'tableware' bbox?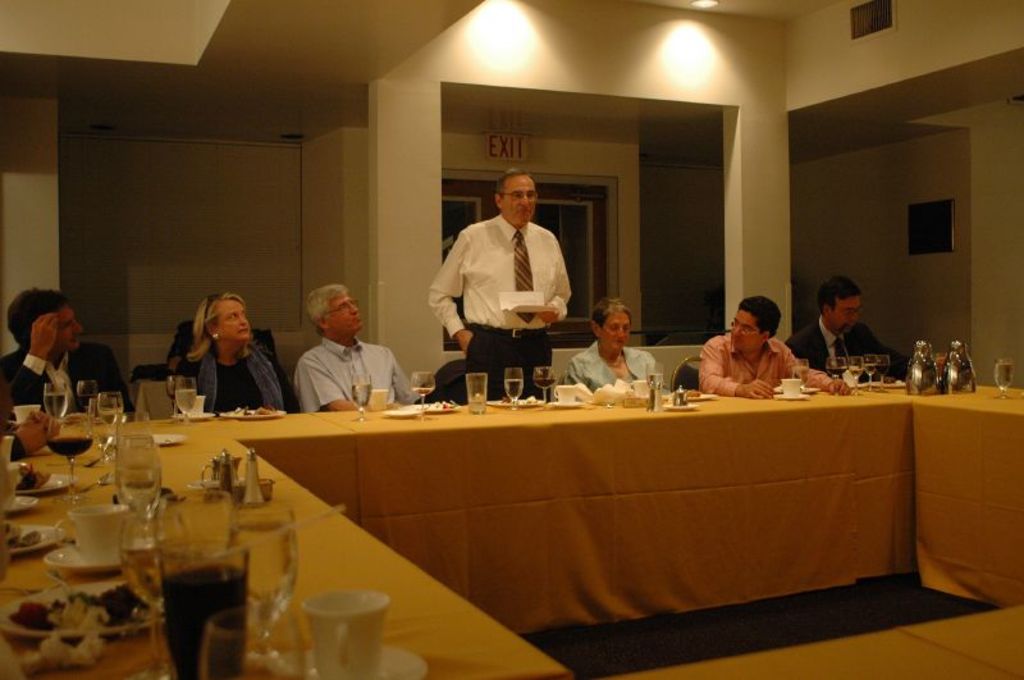
x1=992 y1=356 x2=1014 y2=400
